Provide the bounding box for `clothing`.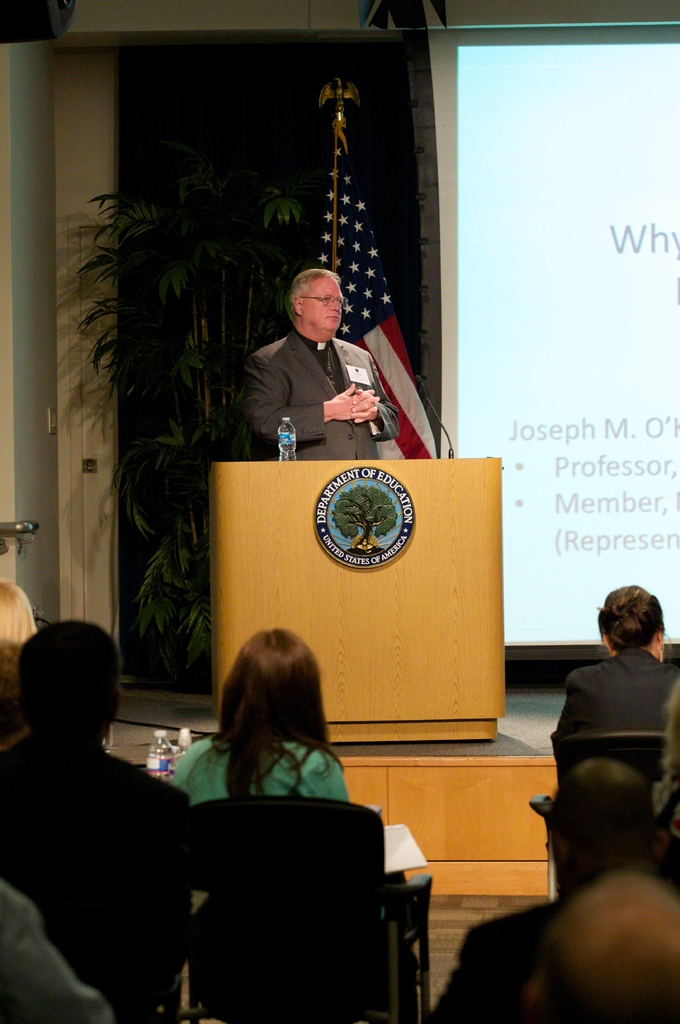
0, 888, 110, 1023.
